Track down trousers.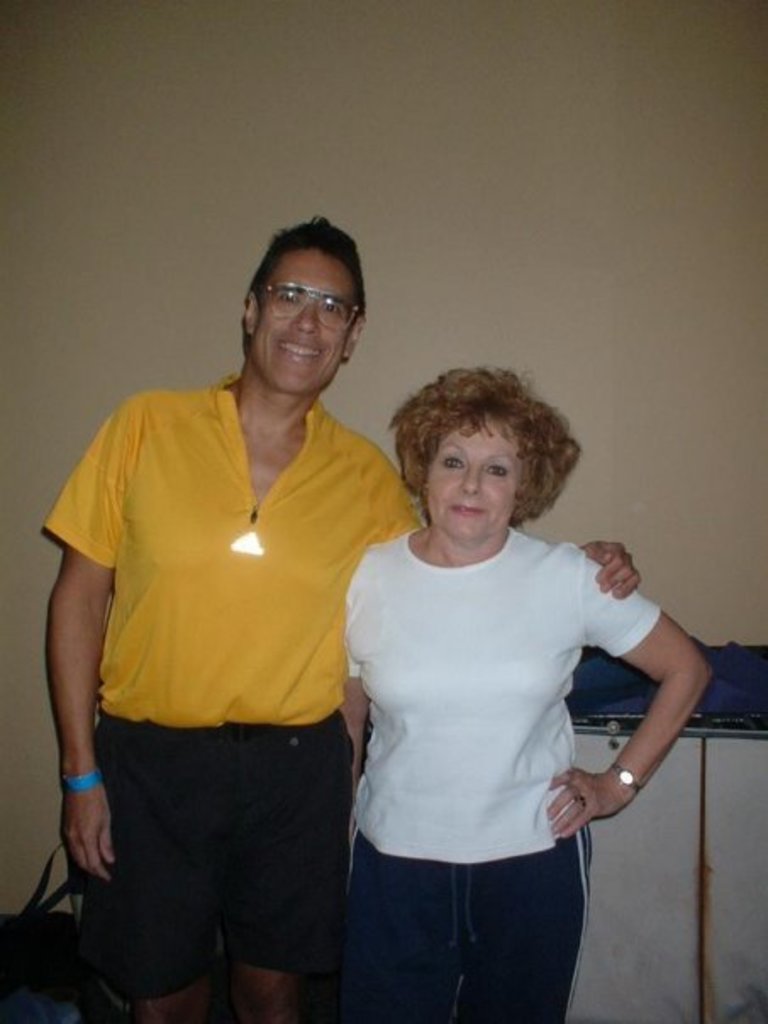
Tracked to pyautogui.locateOnScreen(327, 809, 592, 1022).
